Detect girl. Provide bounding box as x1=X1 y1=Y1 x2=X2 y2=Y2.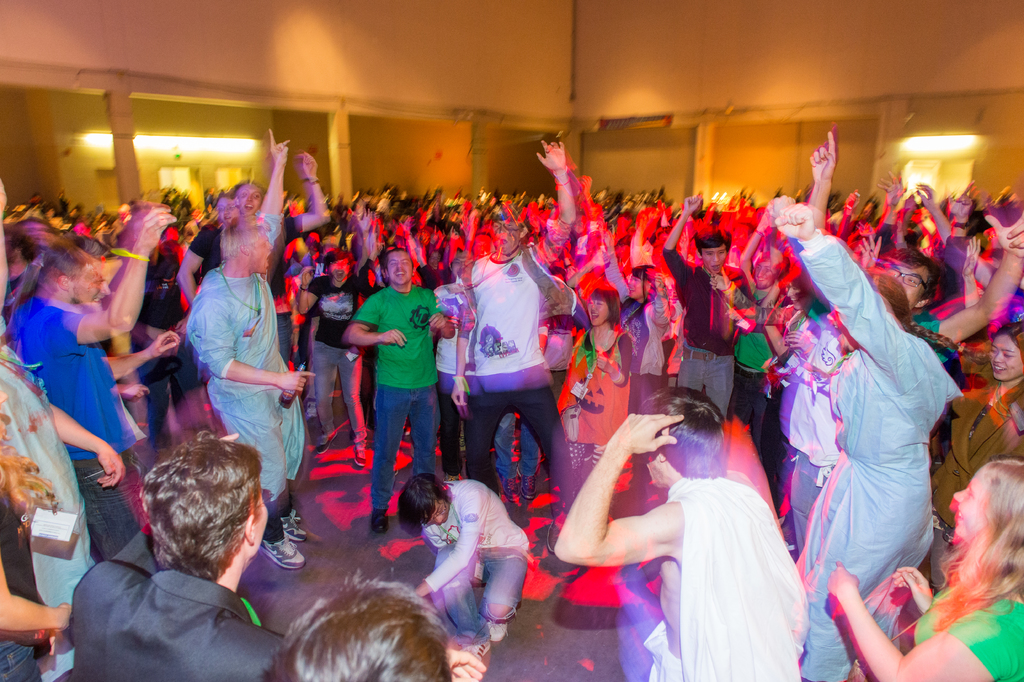
x1=556 y1=285 x2=639 y2=502.
